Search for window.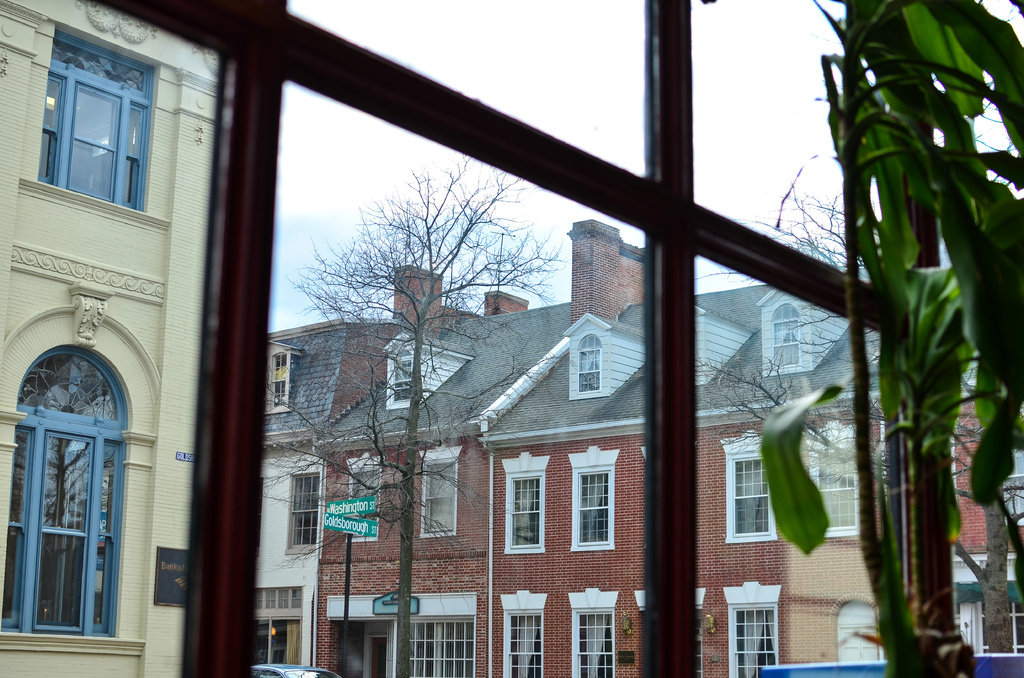
Found at <bbox>29, 45, 159, 209</bbox>.
